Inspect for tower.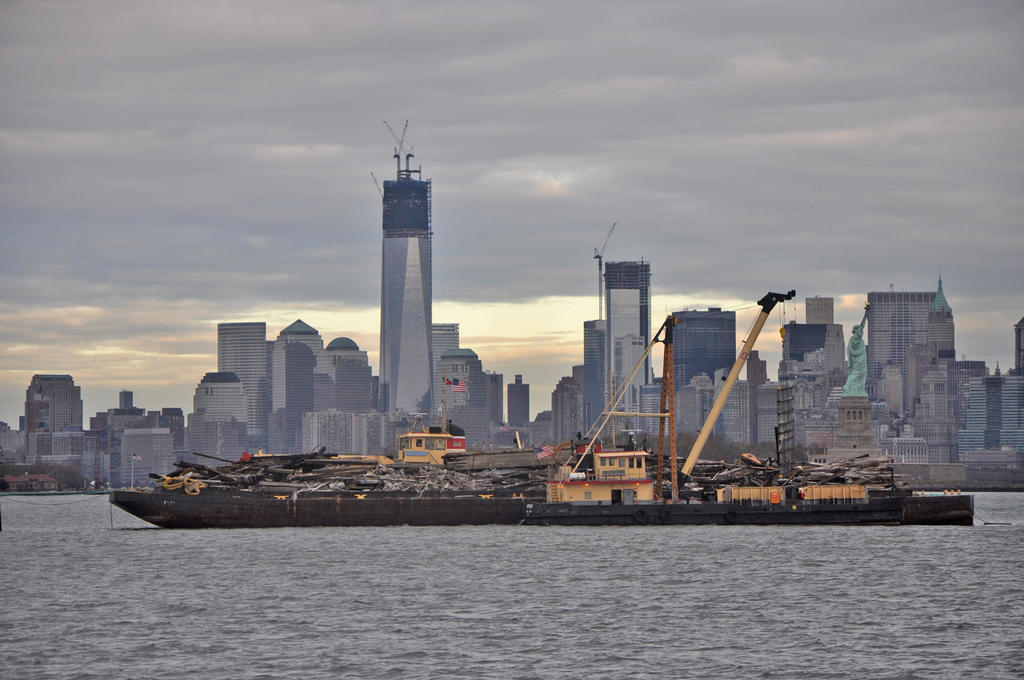
Inspection: x1=429 y1=347 x2=494 y2=454.
